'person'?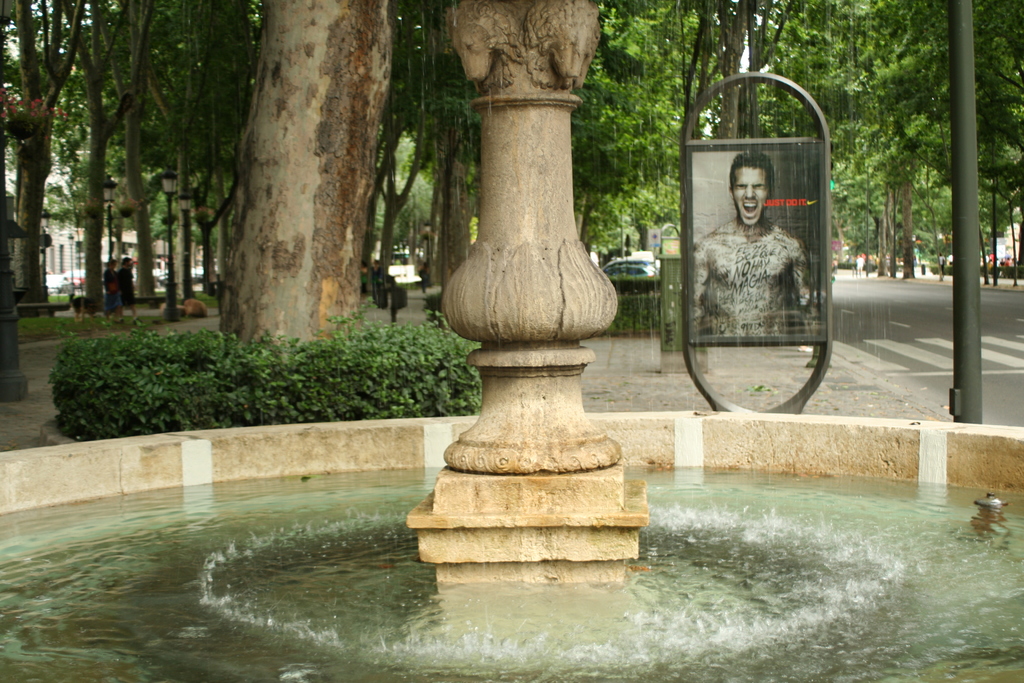
(710, 117, 815, 400)
